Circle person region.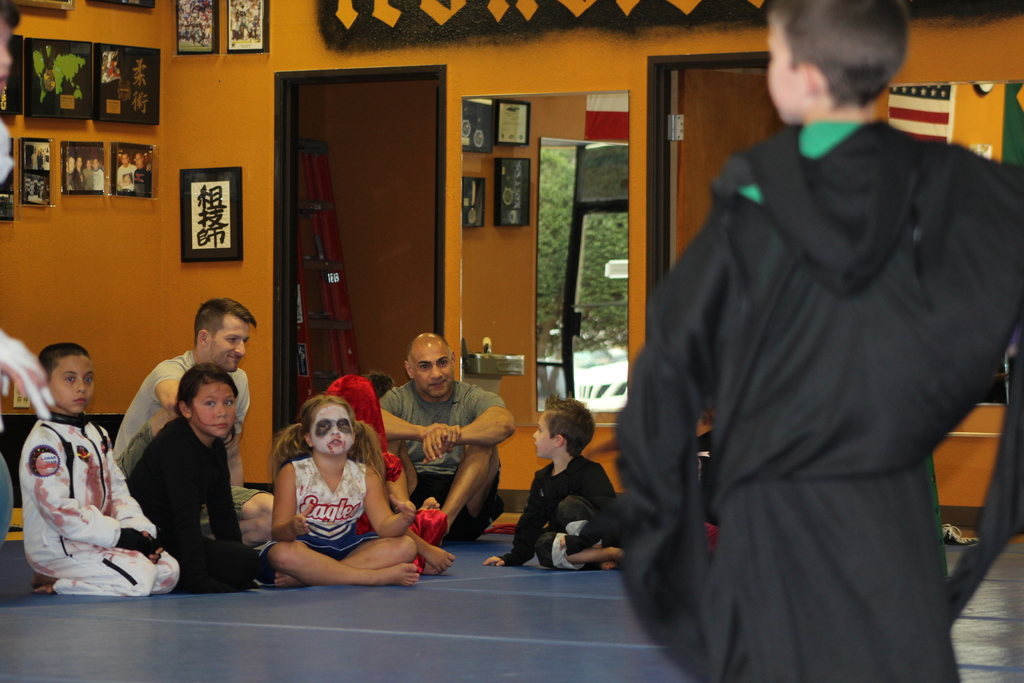
Region: <bbox>19, 341, 178, 593</bbox>.
